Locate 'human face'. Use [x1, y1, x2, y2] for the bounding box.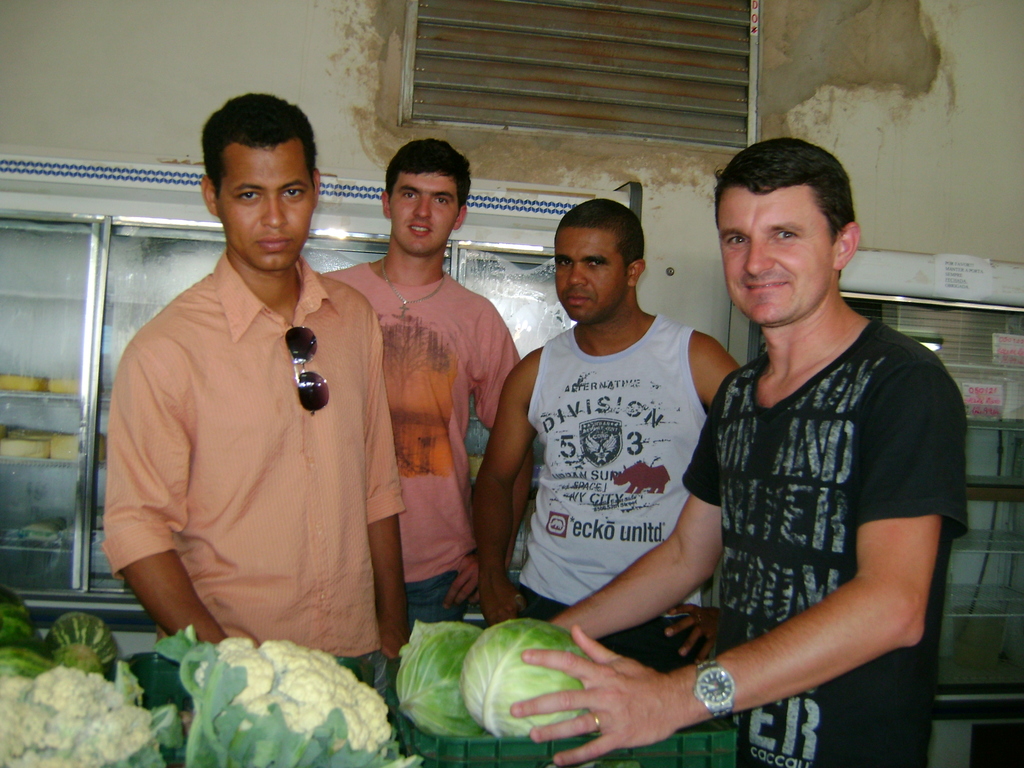
[553, 225, 627, 326].
